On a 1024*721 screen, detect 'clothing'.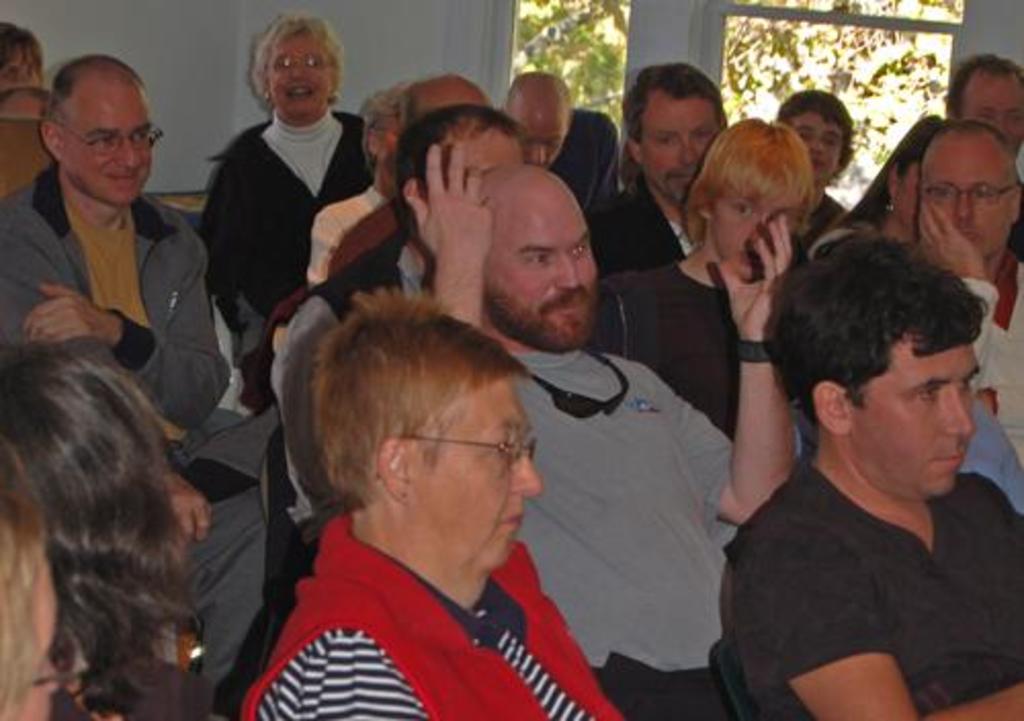
549,102,623,223.
